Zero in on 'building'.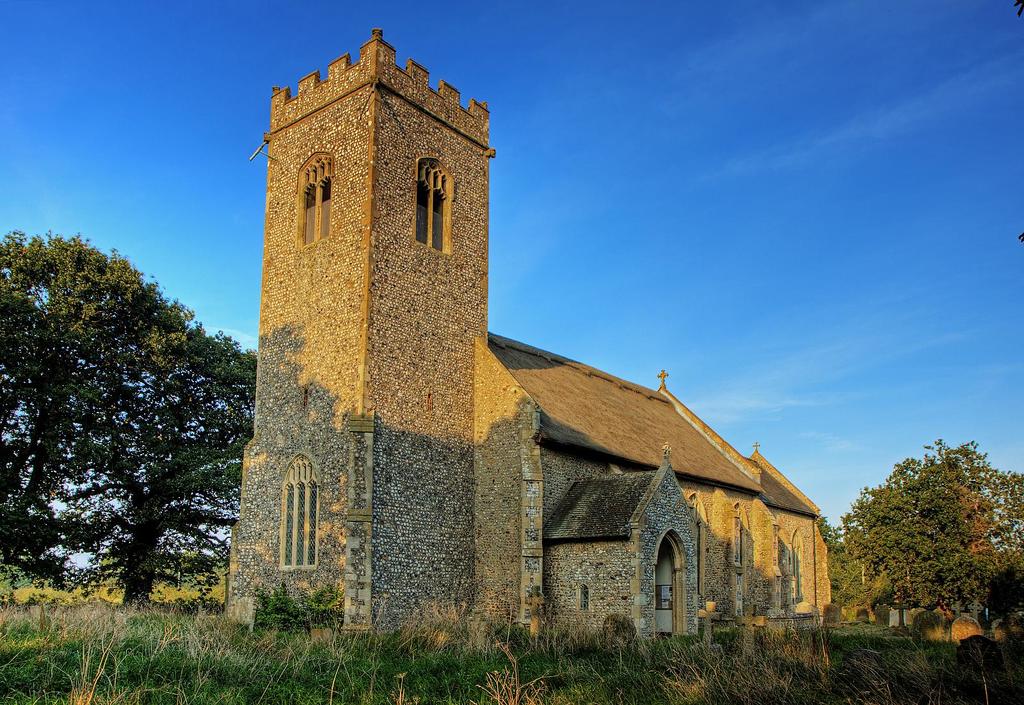
Zeroed in: {"x1": 224, "y1": 29, "x2": 830, "y2": 648}.
